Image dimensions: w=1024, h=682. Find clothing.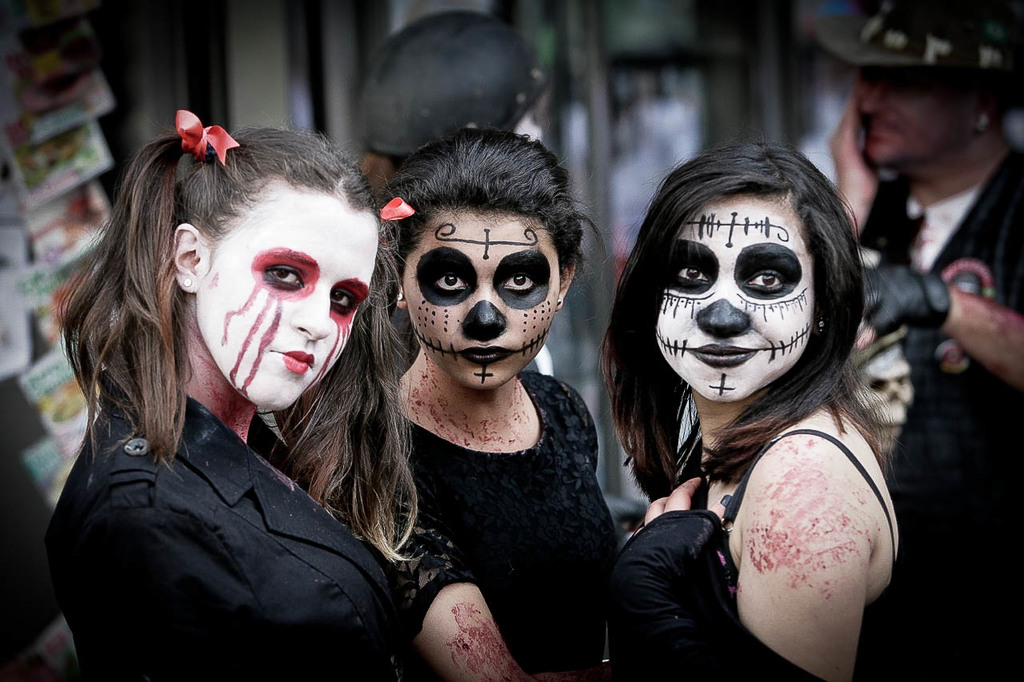
detection(330, 357, 630, 680).
